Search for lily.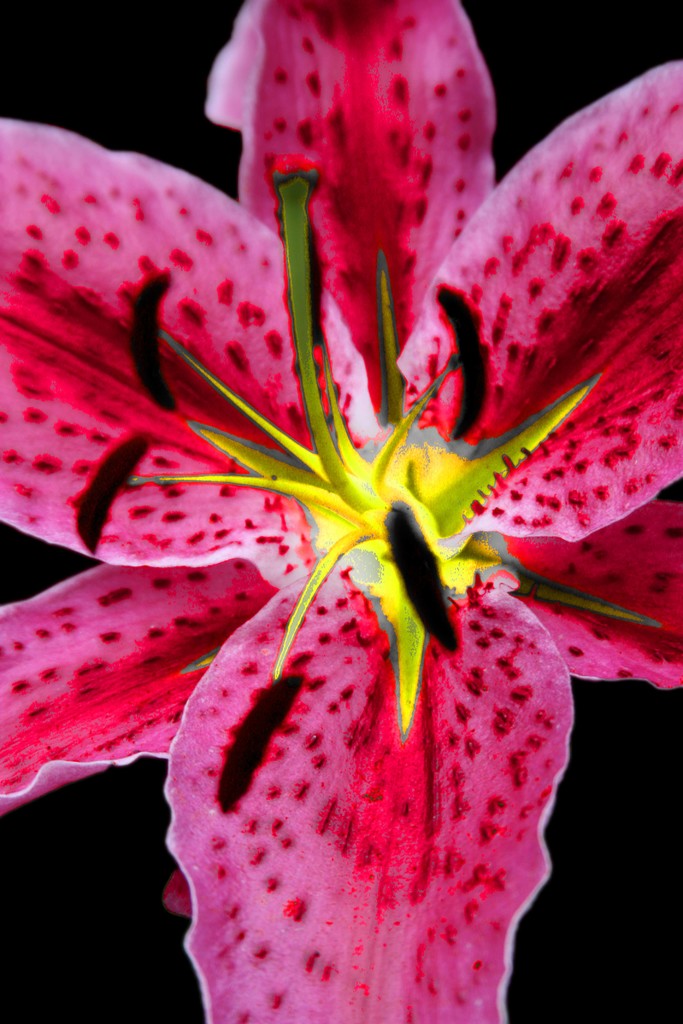
Found at <box>0,0,682,1023</box>.
